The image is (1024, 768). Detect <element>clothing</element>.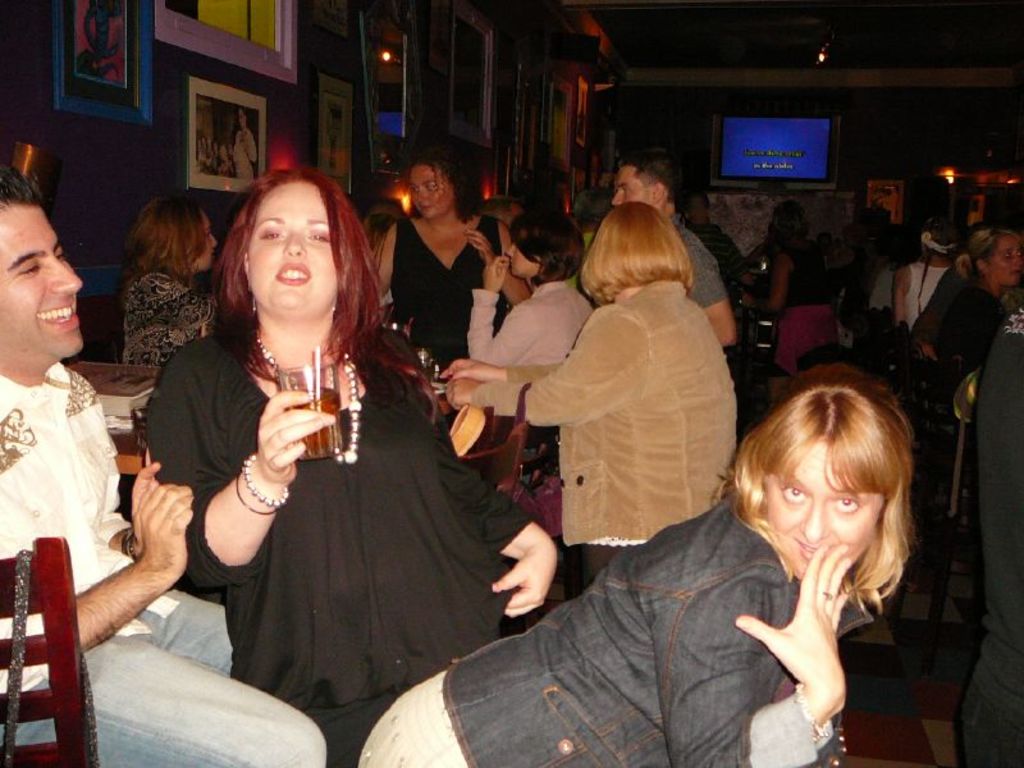
Detection: x1=475 y1=280 x2=737 y2=594.
